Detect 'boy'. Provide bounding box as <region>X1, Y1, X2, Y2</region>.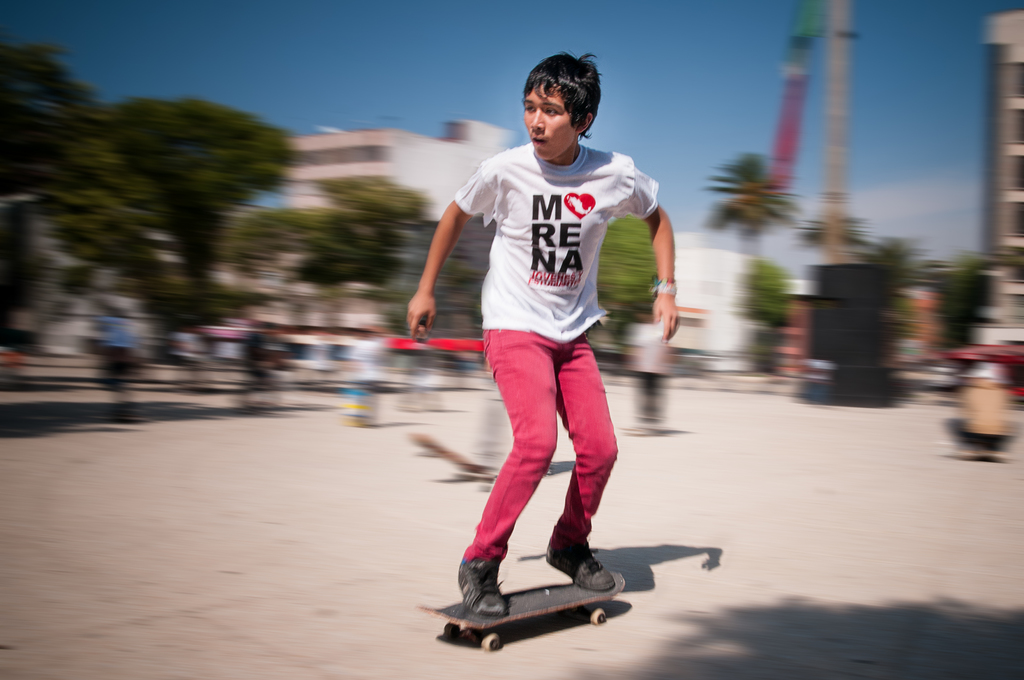
<region>409, 60, 675, 664</region>.
